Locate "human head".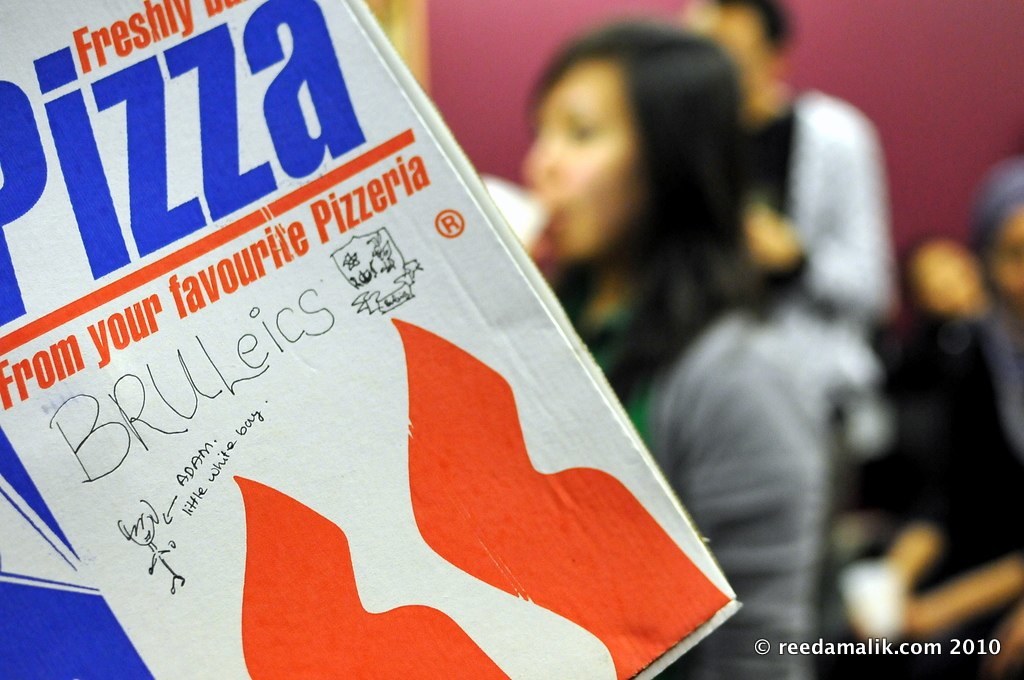
Bounding box: <box>512,25,785,285</box>.
